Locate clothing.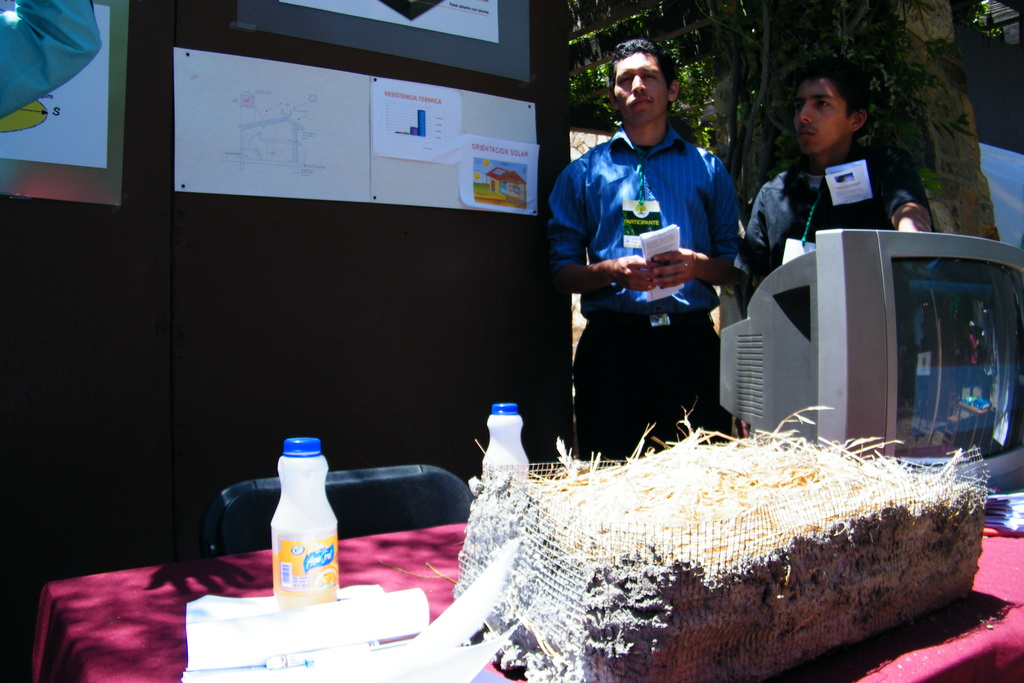
Bounding box: BBox(725, 149, 927, 329).
